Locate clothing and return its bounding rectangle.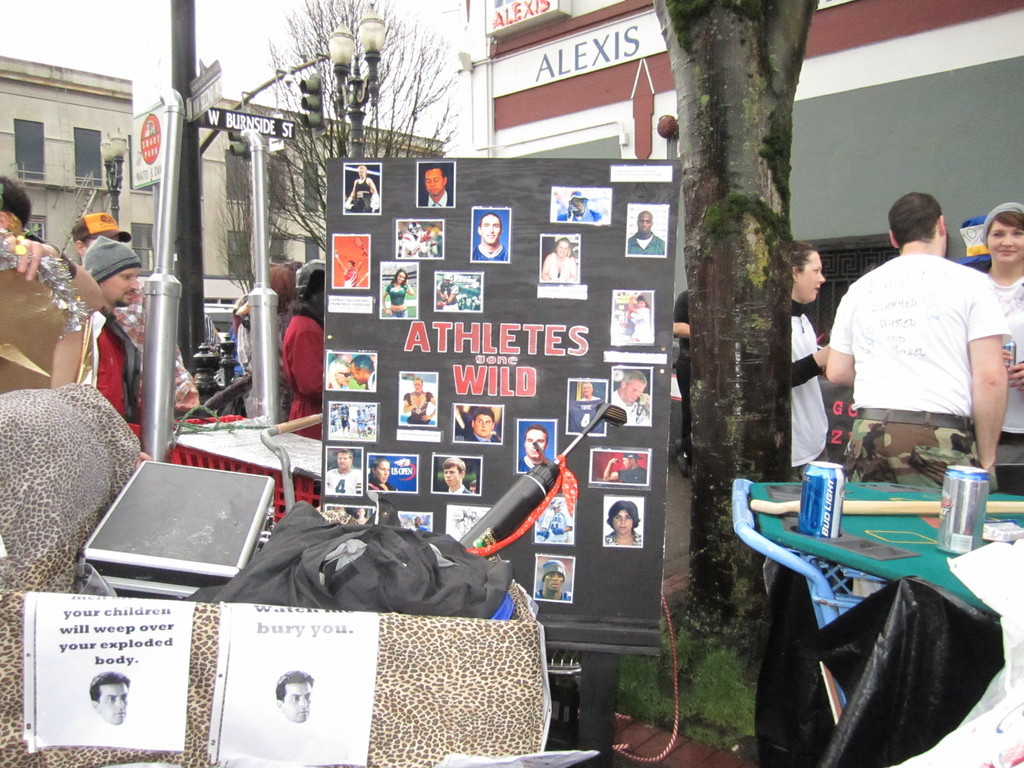
crop(550, 252, 570, 278).
